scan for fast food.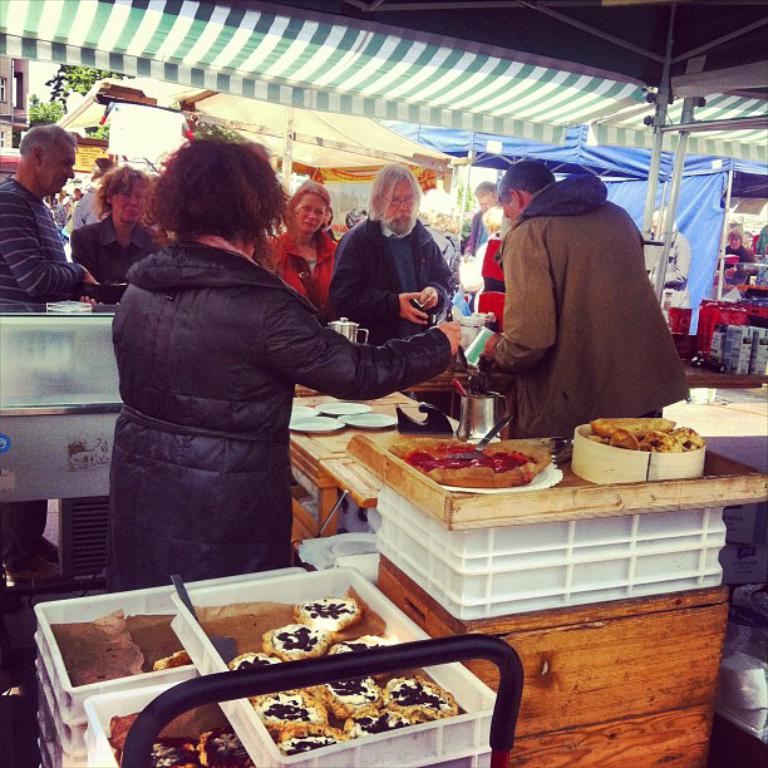
Scan result: select_region(262, 621, 335, 661).
